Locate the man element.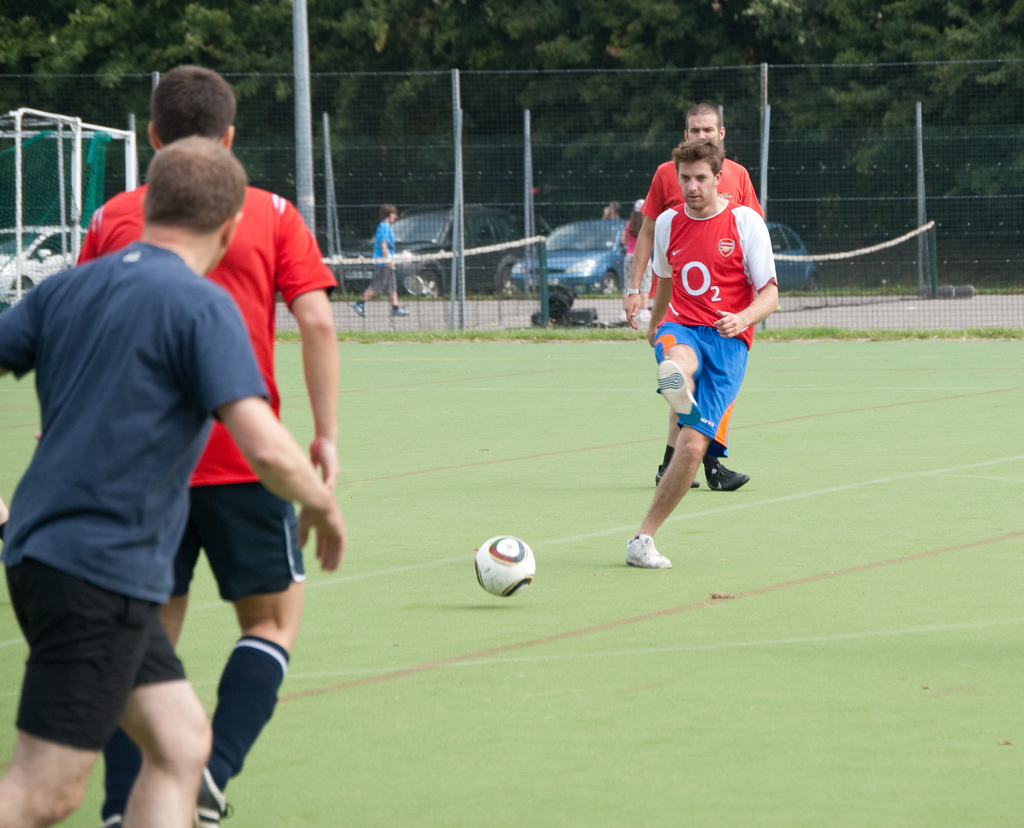
Element bbox: bbox(351, 200, 409, 317).
